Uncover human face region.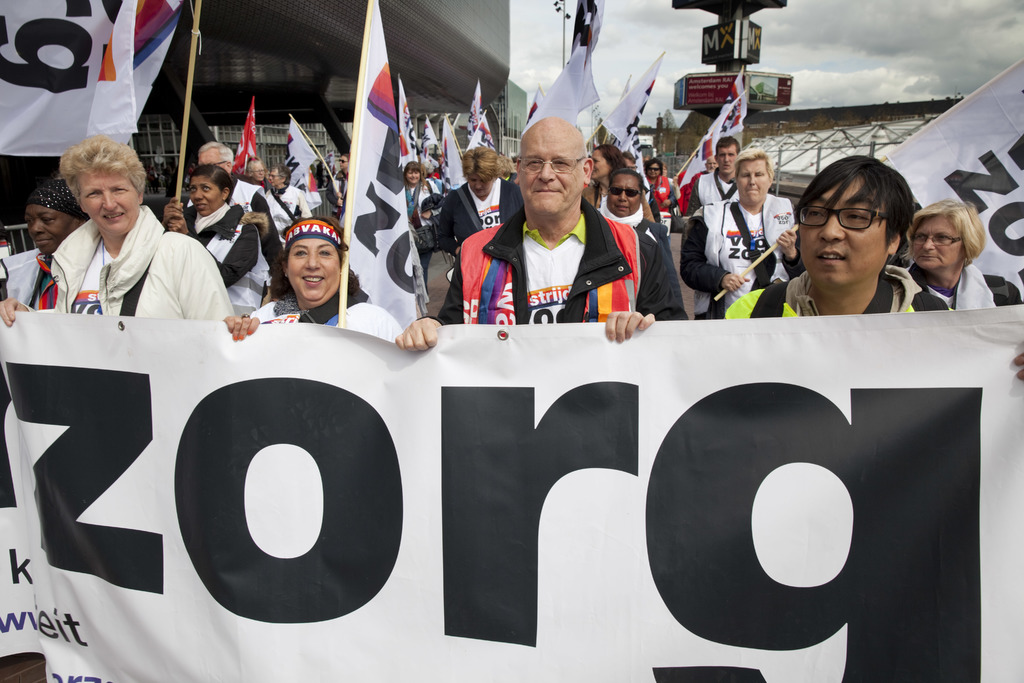
Uncovered: {"x1": 24, "y1": 204, "x2": 75, "y2": 253}.
